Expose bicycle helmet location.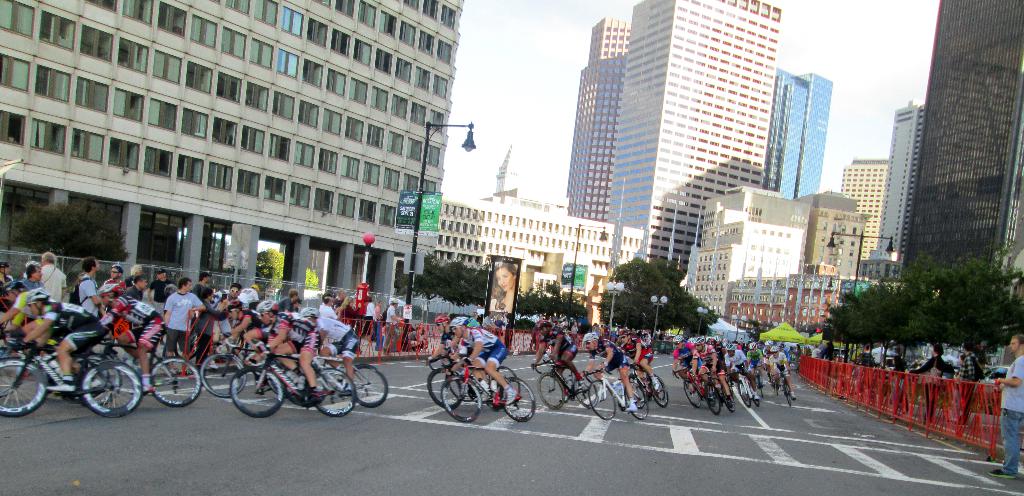
Exposed at bbox(436, 316, 445, 321).
